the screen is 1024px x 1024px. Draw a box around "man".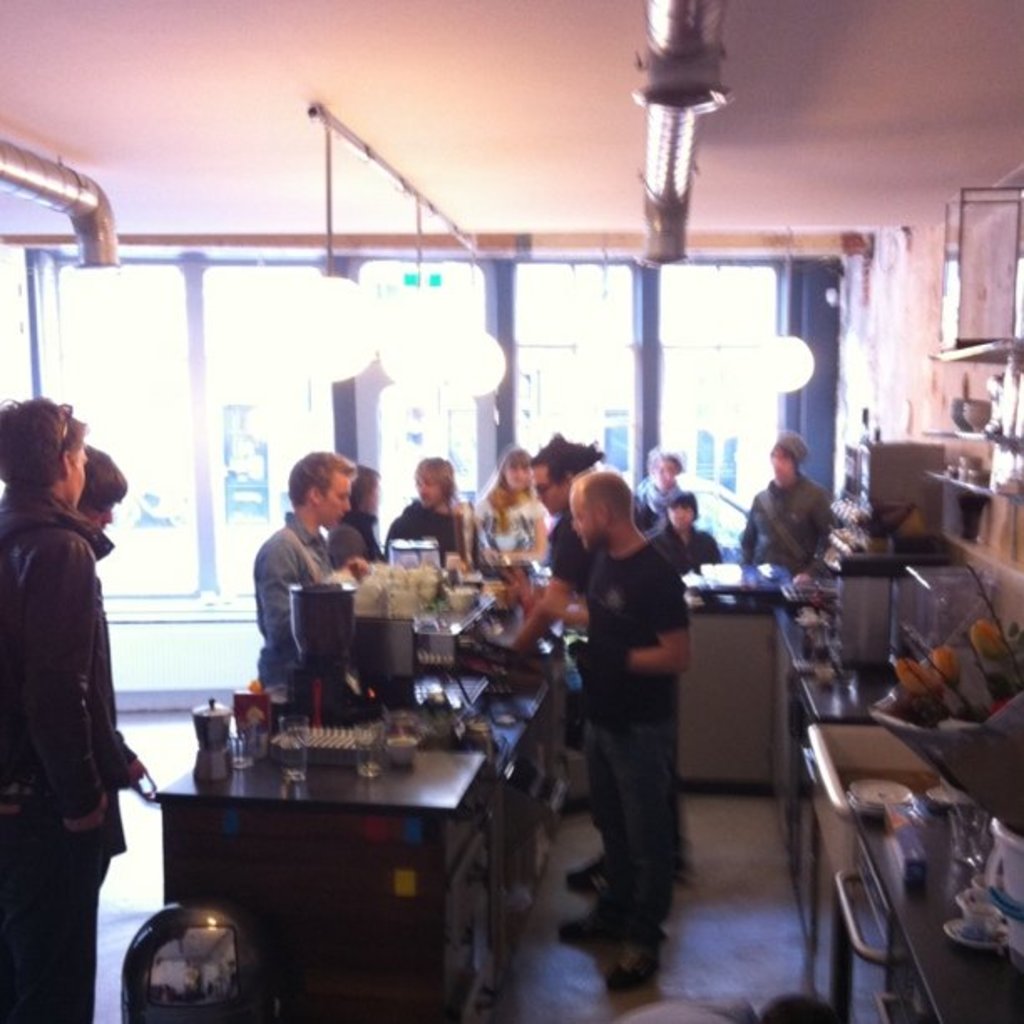
243, 455, 365, 708.
